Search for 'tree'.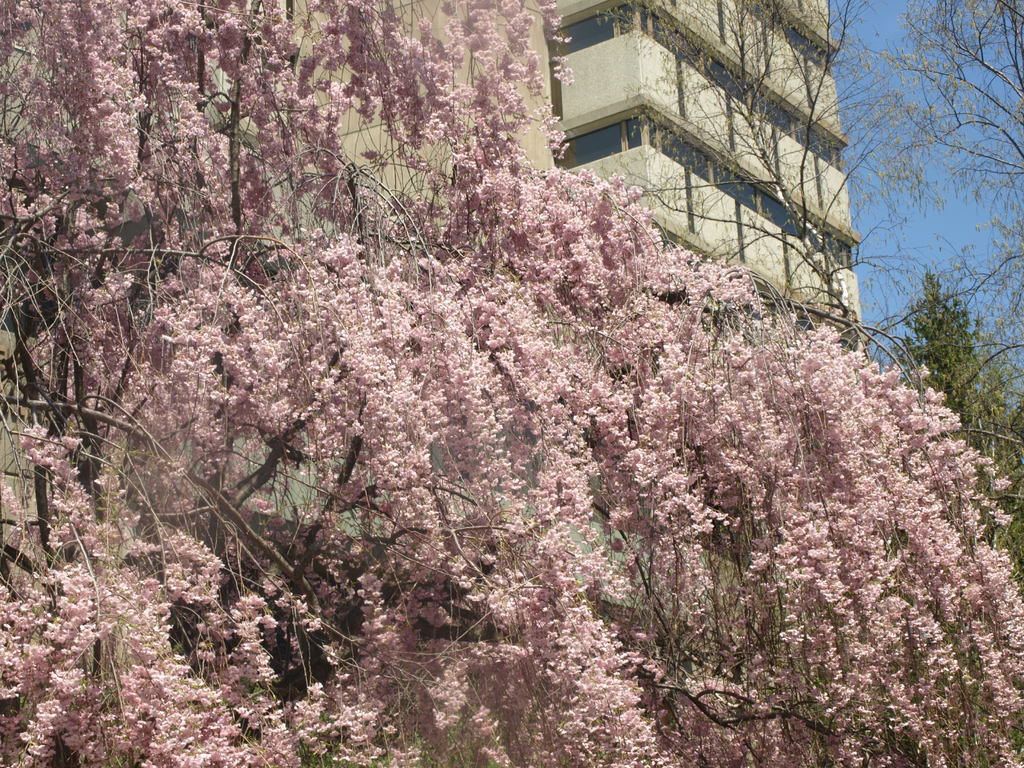
Found at 793 0 1023 449.
